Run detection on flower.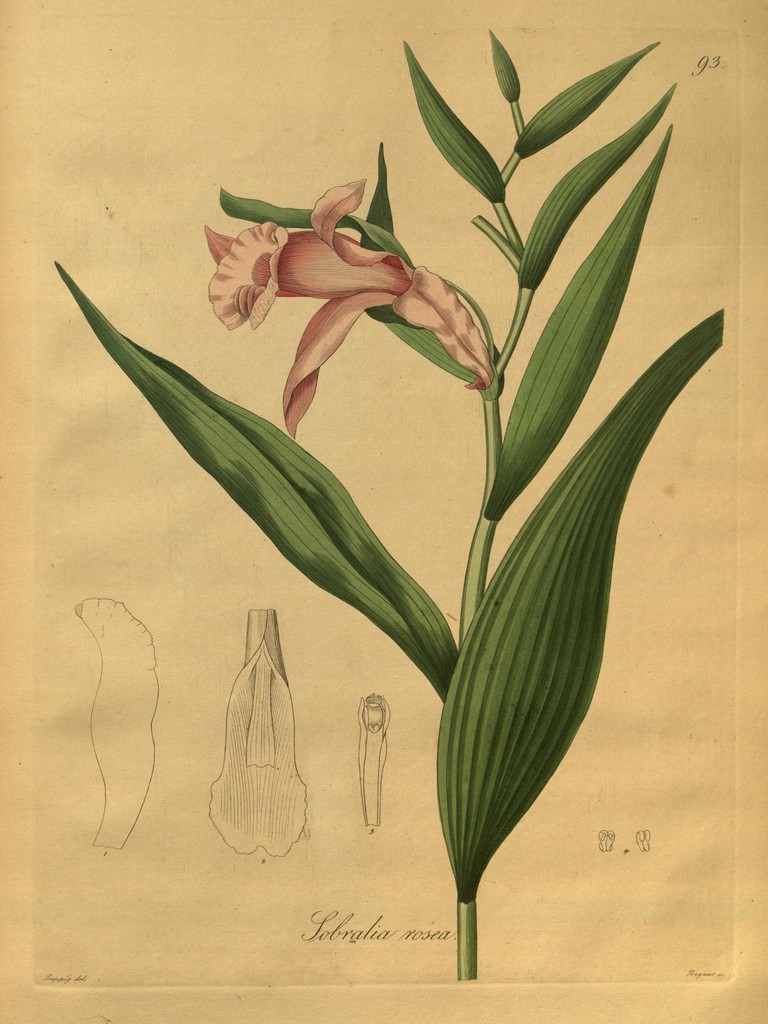
Result: pyautogui.locateOnScreen(203, 170, 492, 436).
